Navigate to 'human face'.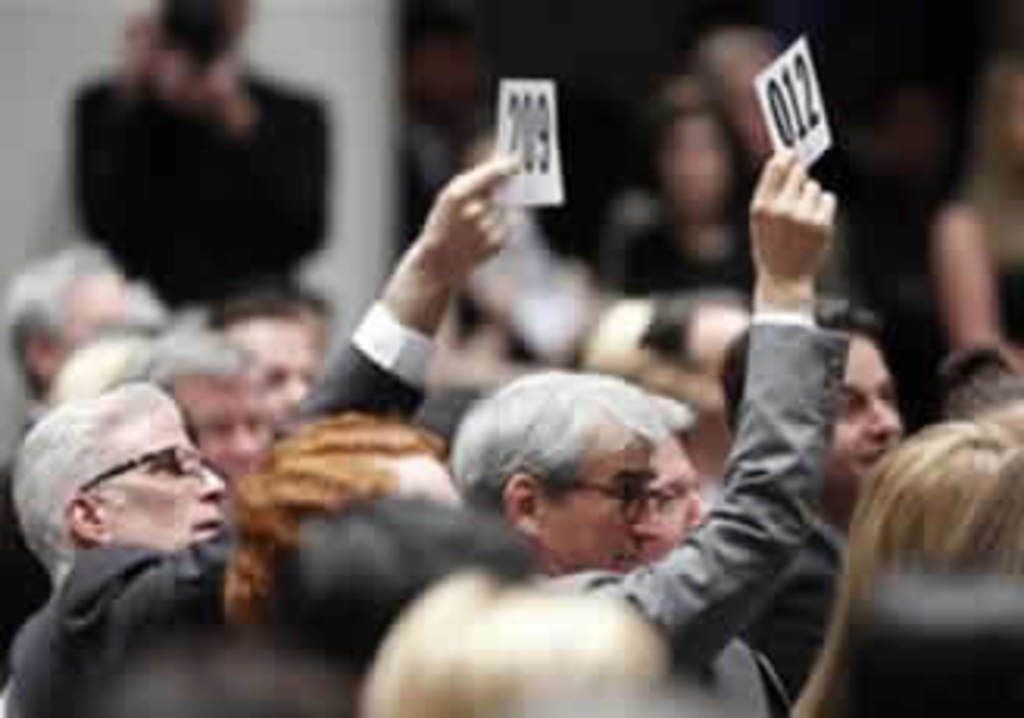
Navigation target: select_region(119, 400, 225, 540).
